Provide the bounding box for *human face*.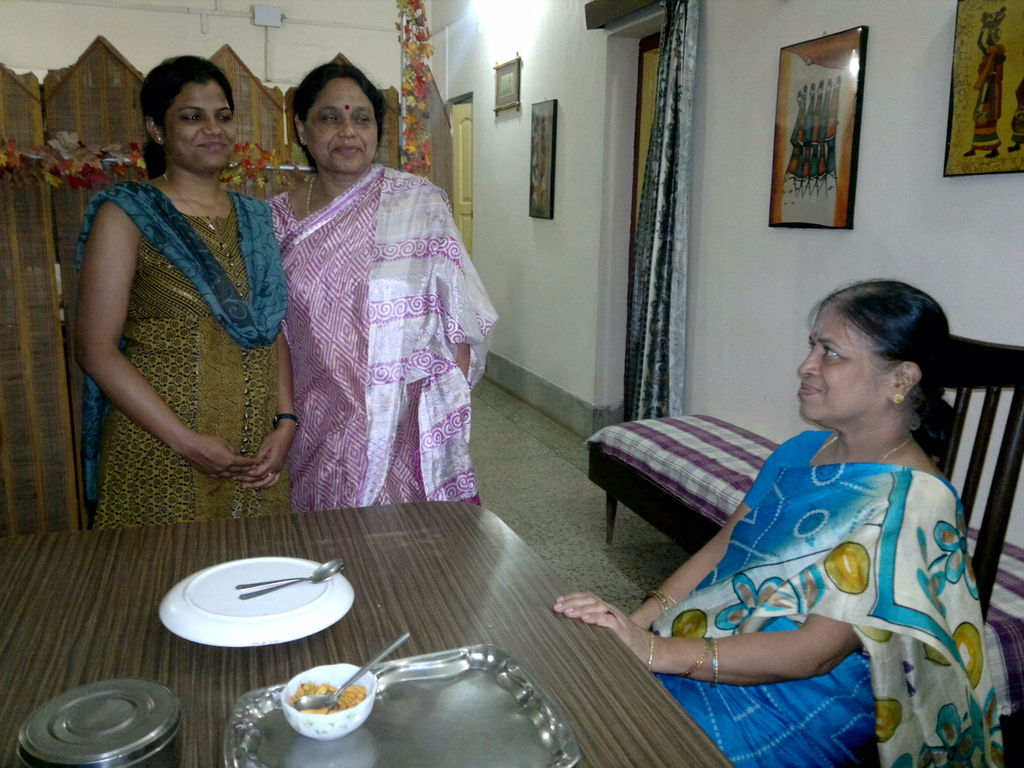
(left=309, top=76, right=367, bottom=165).
